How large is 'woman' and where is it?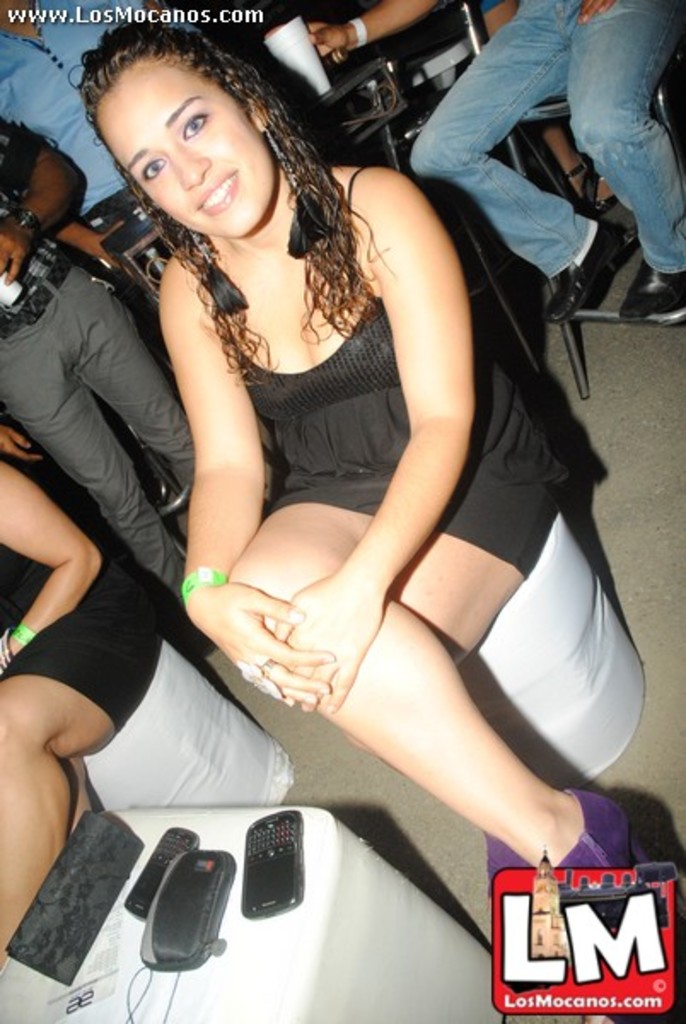
Bounding box: bbox=[0, 445, 164, 971].
